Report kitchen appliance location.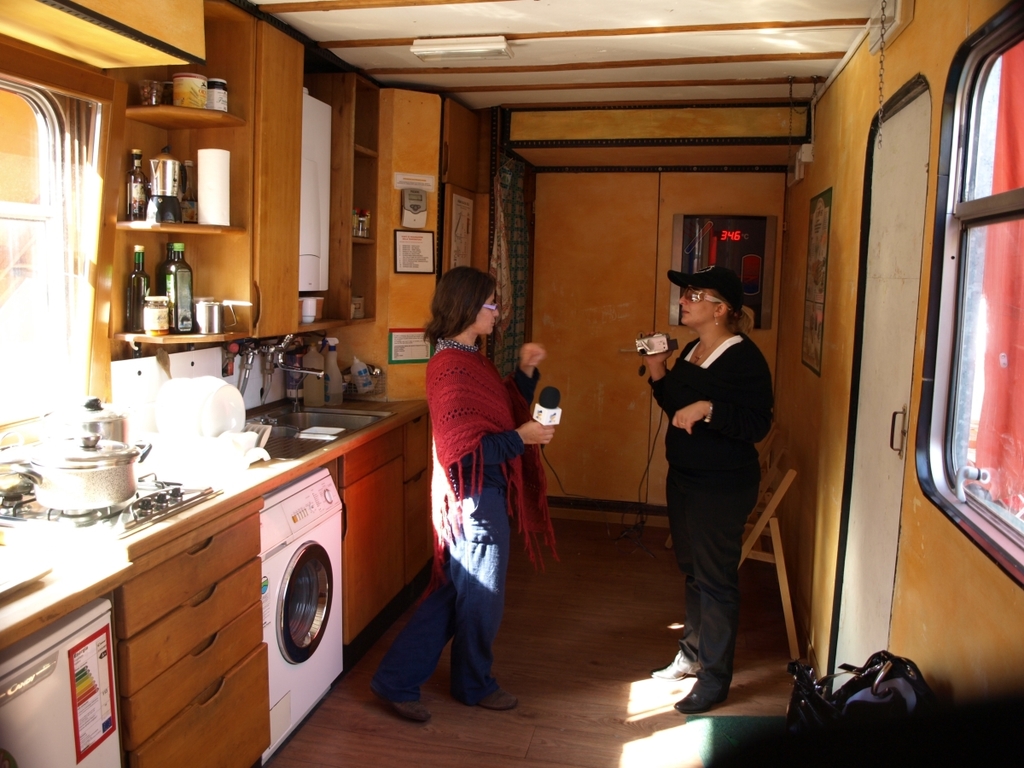
Report: <box>165,242,195,330</box>.
